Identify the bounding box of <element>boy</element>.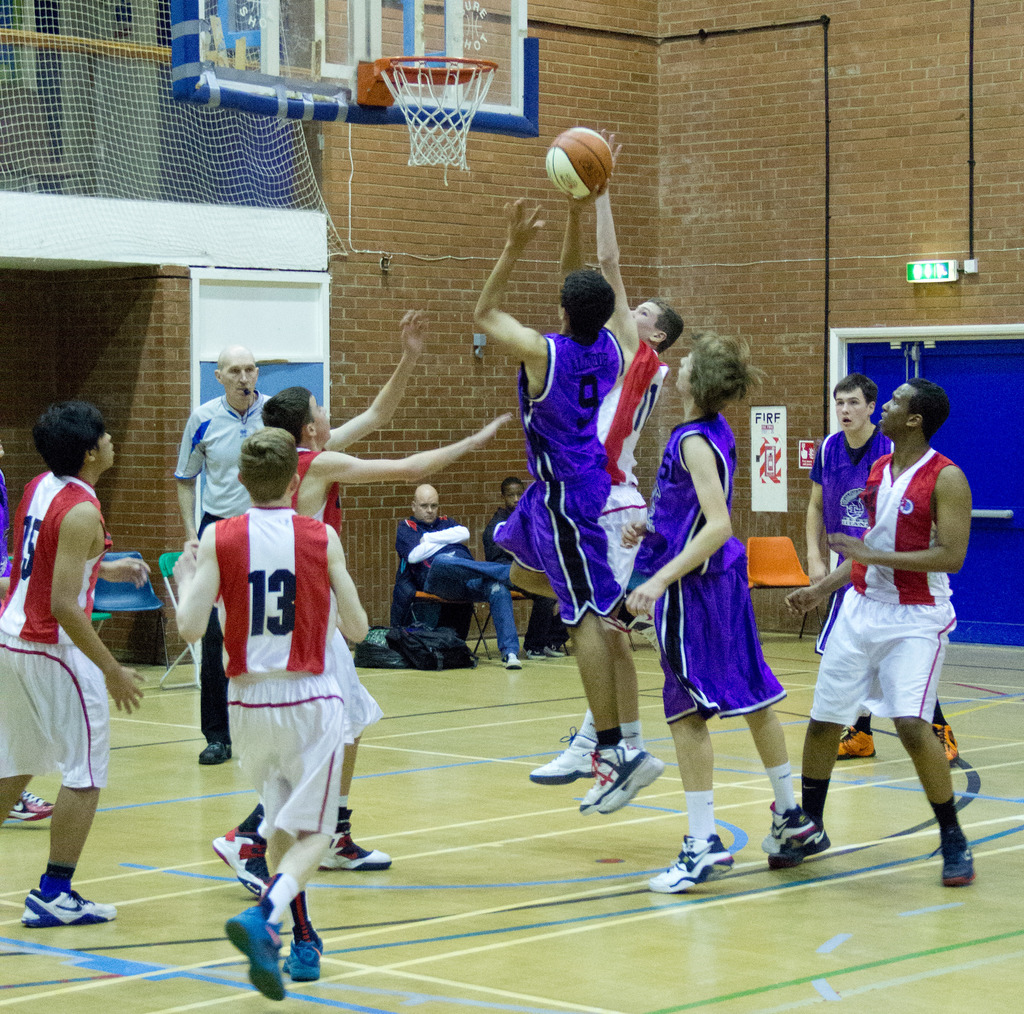
[170,426,368,999].
